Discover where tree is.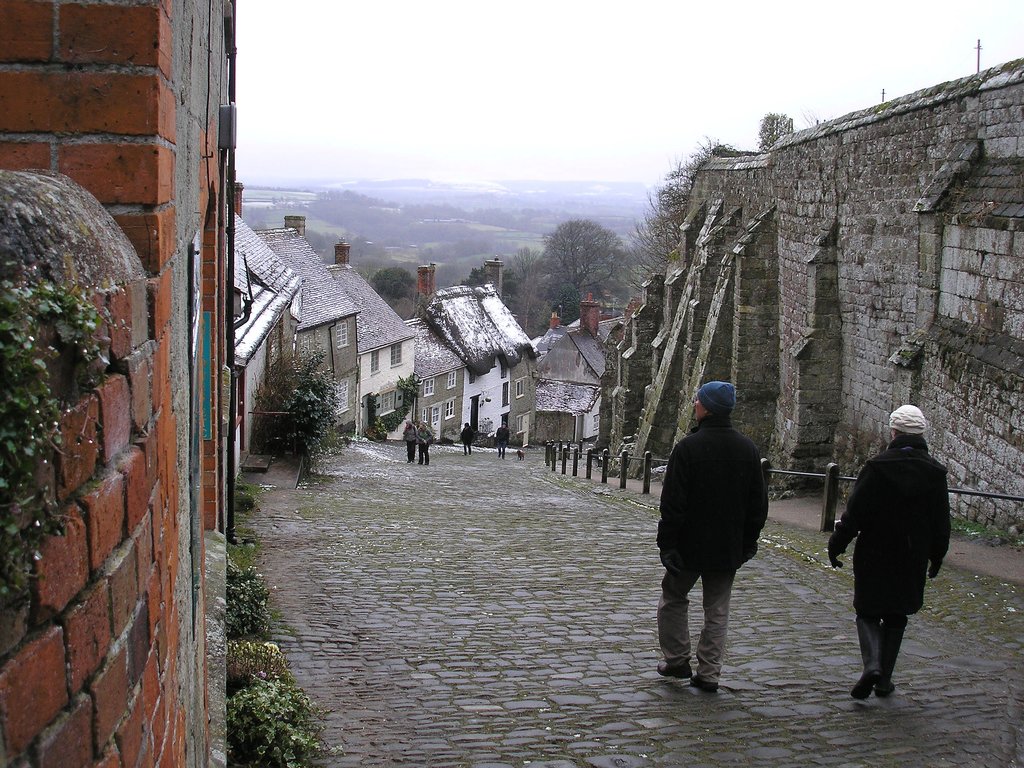
Discovered at rect(755, 108, 790, 148).
